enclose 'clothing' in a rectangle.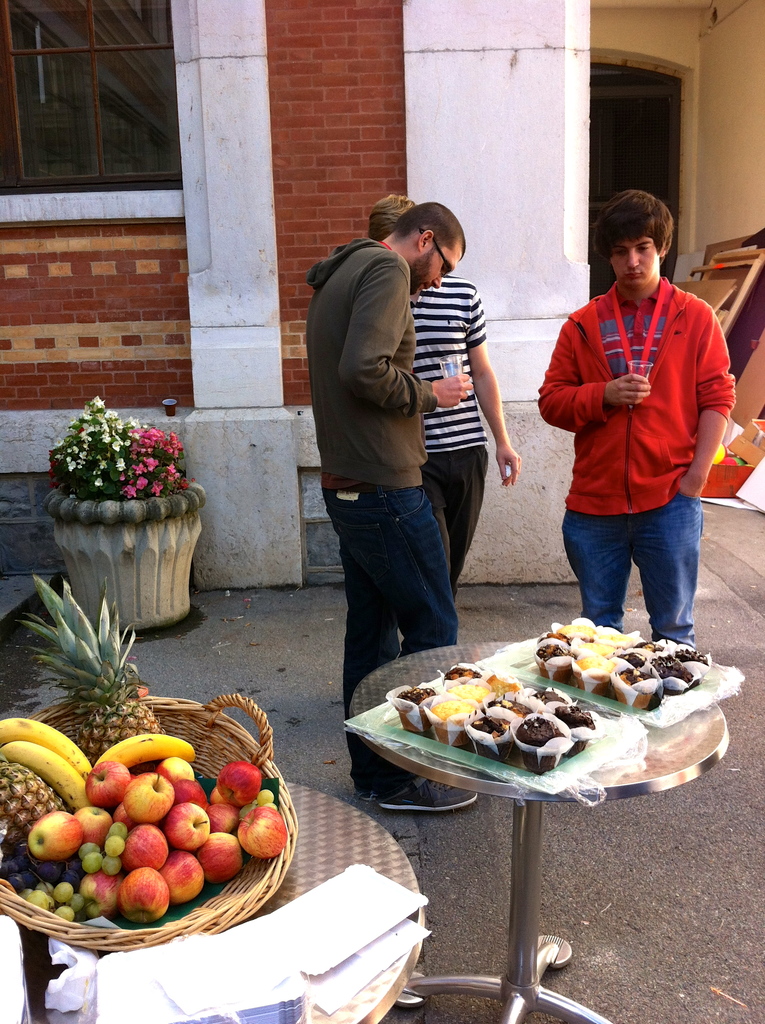
crop(536, 277, 736, 641).
